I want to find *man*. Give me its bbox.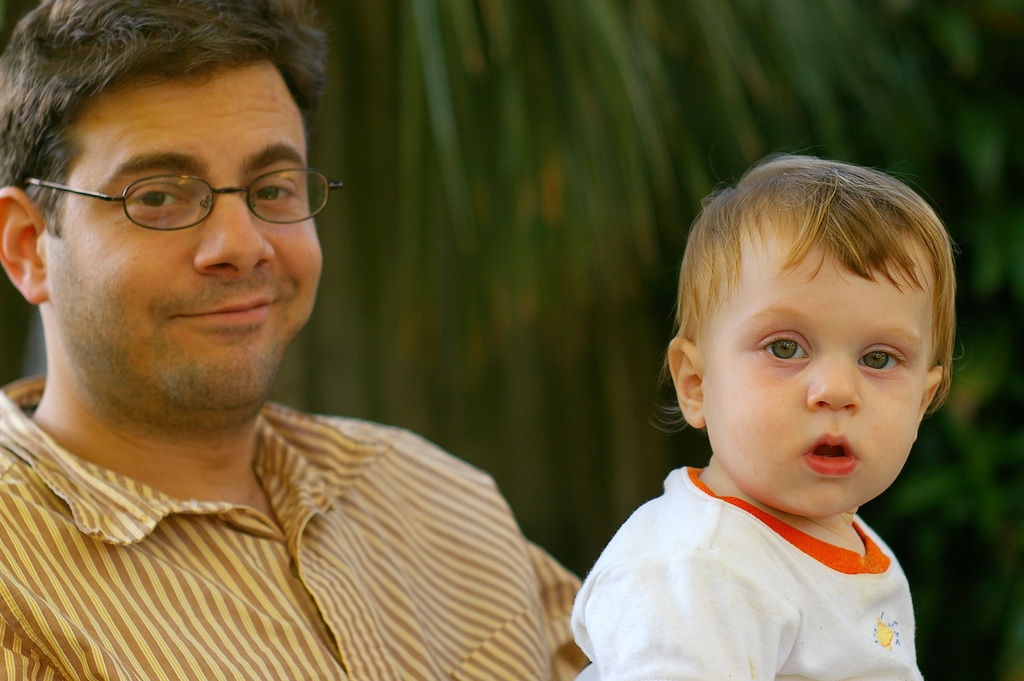
box(0, 0, 589, 680).
